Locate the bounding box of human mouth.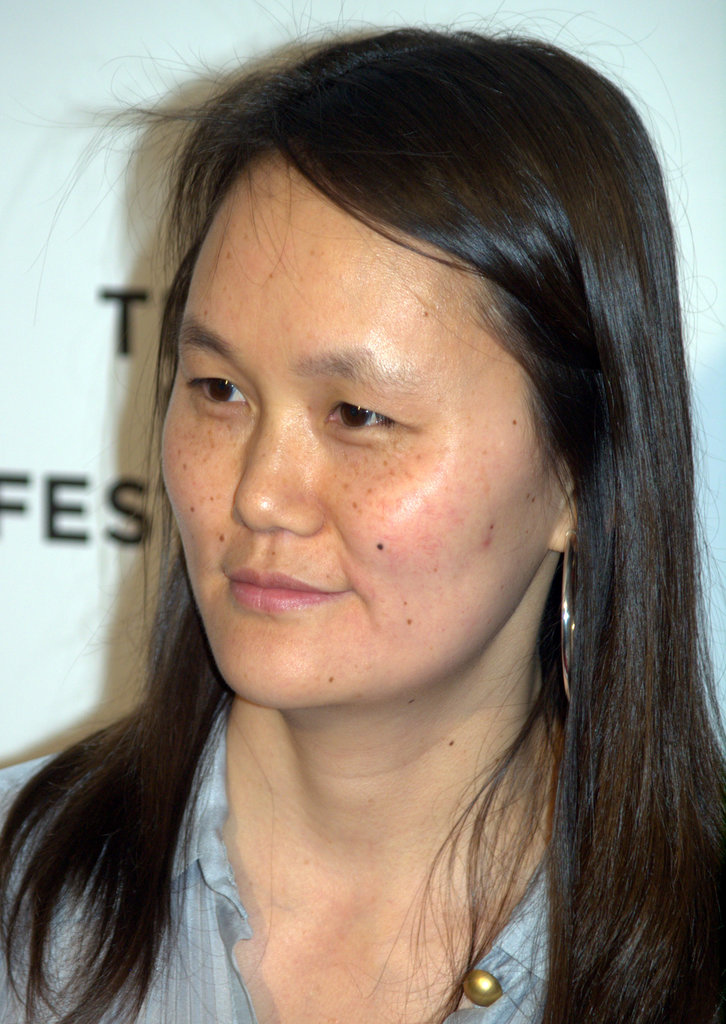
Bounding box: rect(225, 568, 354, 613).
